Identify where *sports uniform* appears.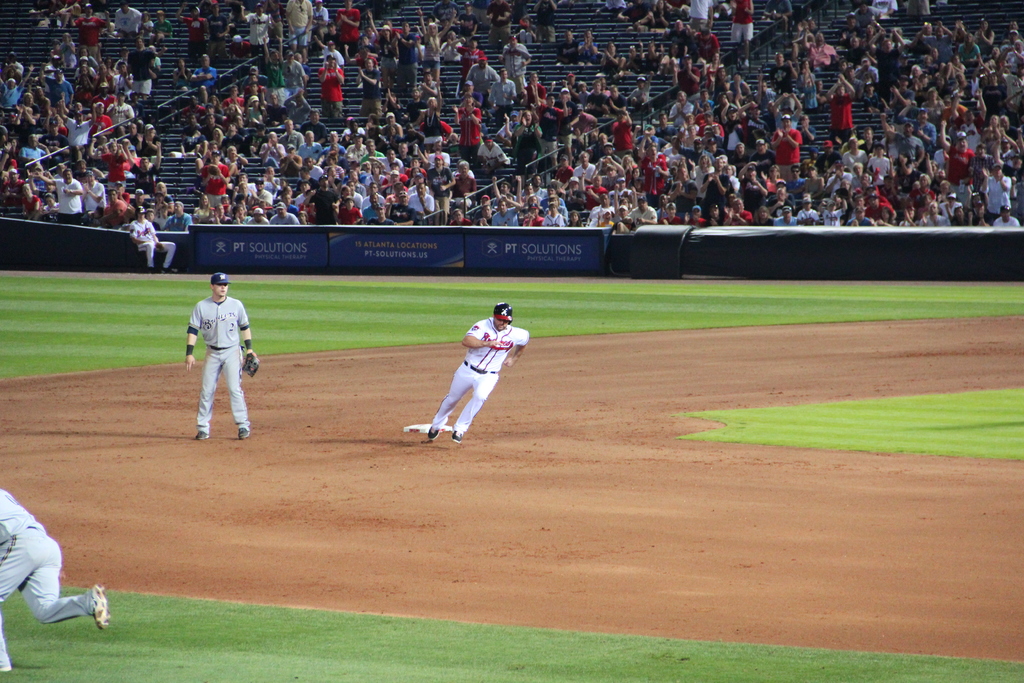
Appears at (left=113, top=101, right=132, bottom=122).
